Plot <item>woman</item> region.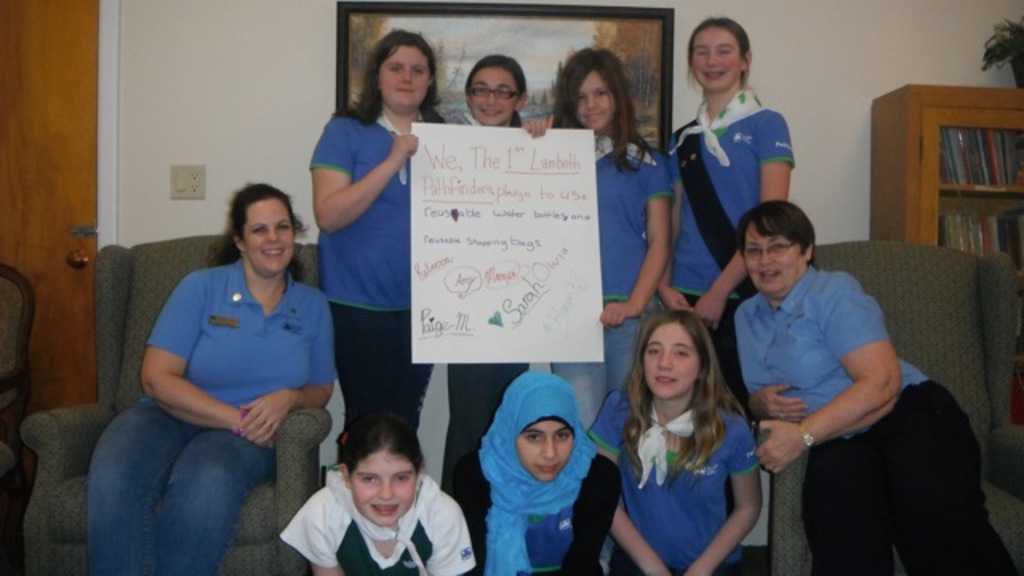
Plotted at select_region(117, 163, 326, 575).
